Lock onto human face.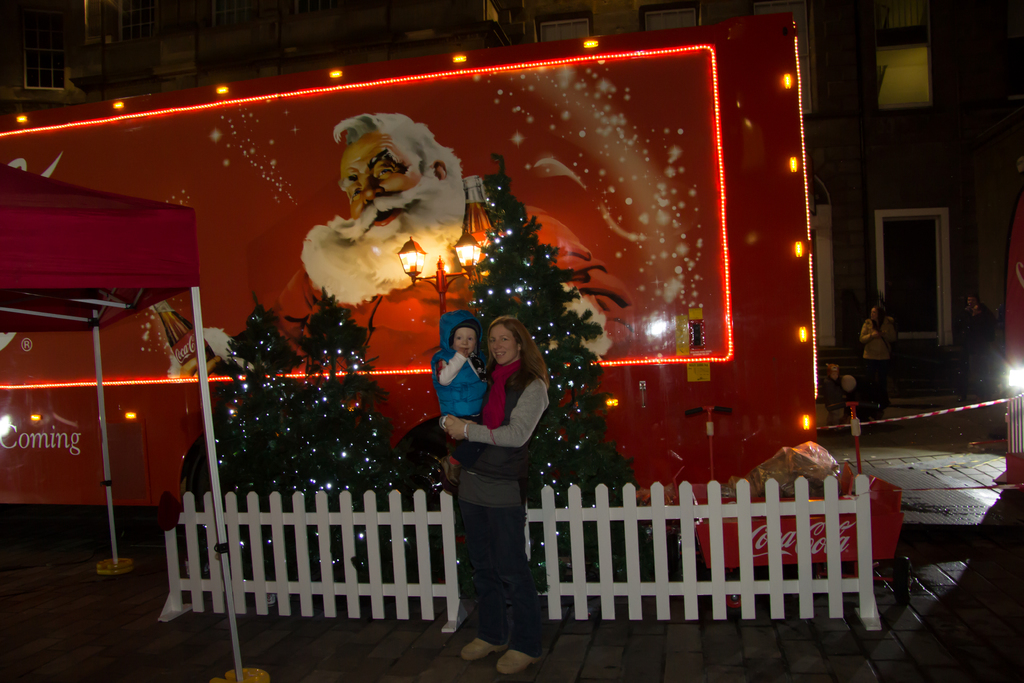
Locked: (337, 131, 424, 241).
